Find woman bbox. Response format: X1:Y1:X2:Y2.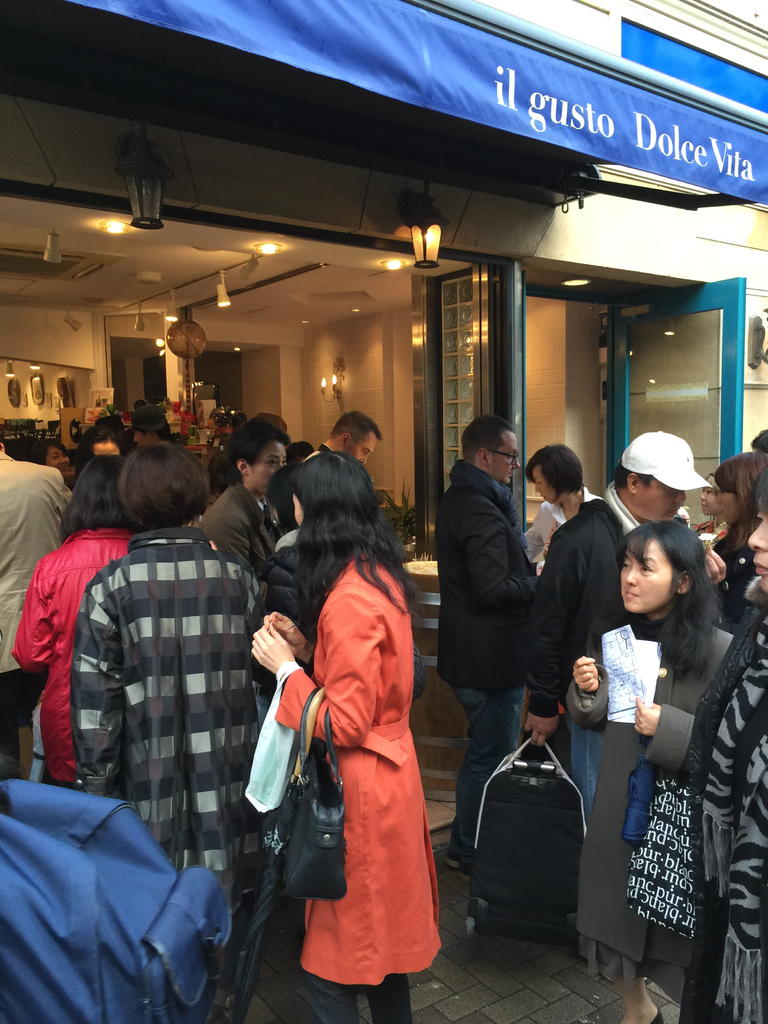
565:519:726:1014.
